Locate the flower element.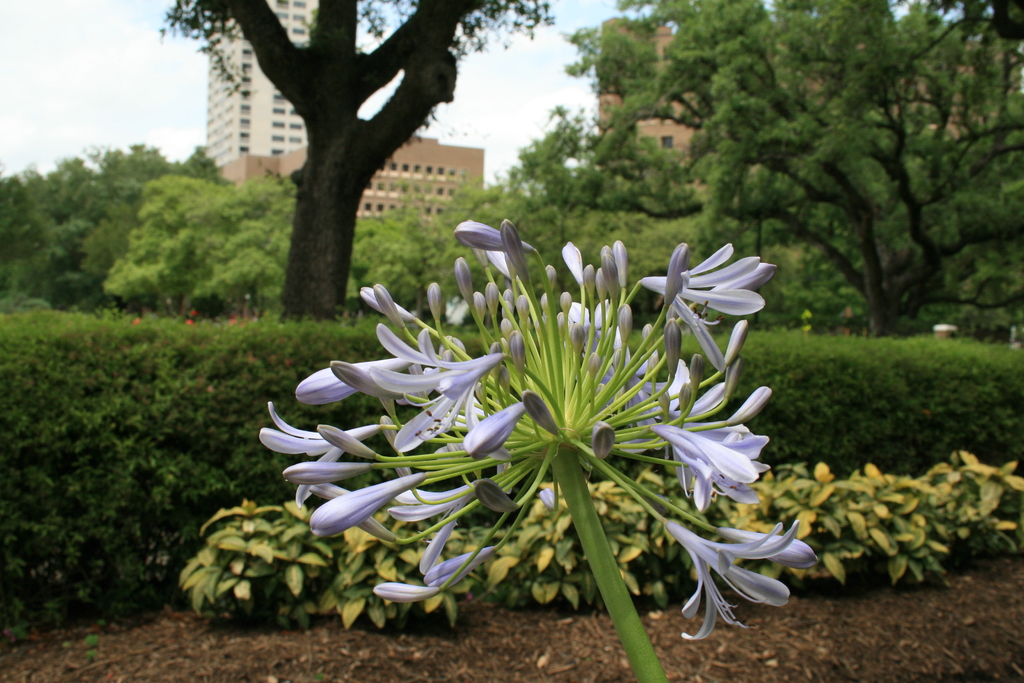
Element bbox: region(360, 286, 413, 319).
